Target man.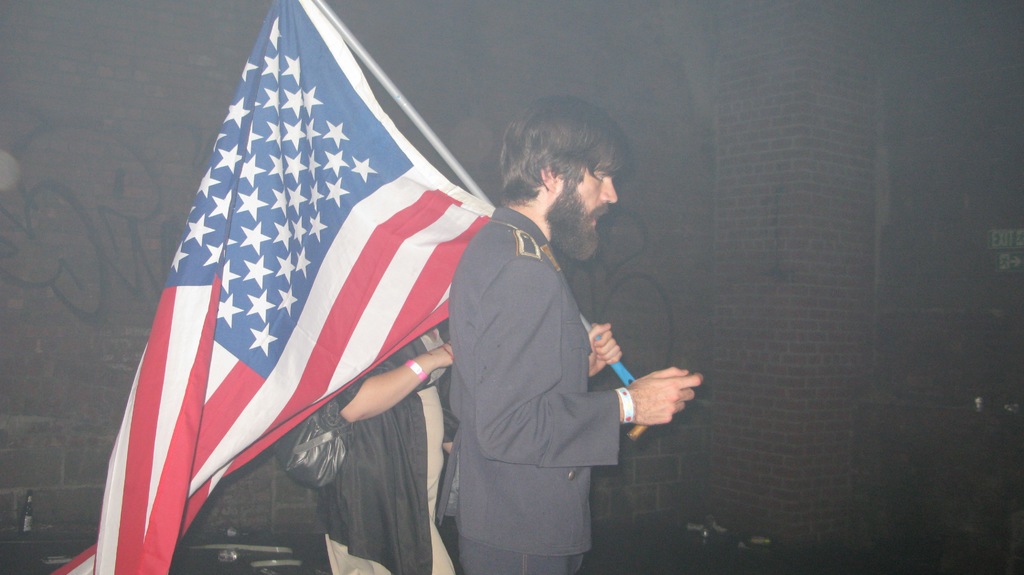
Target region: x1=399 y1=118 x2=674 y2=573.
